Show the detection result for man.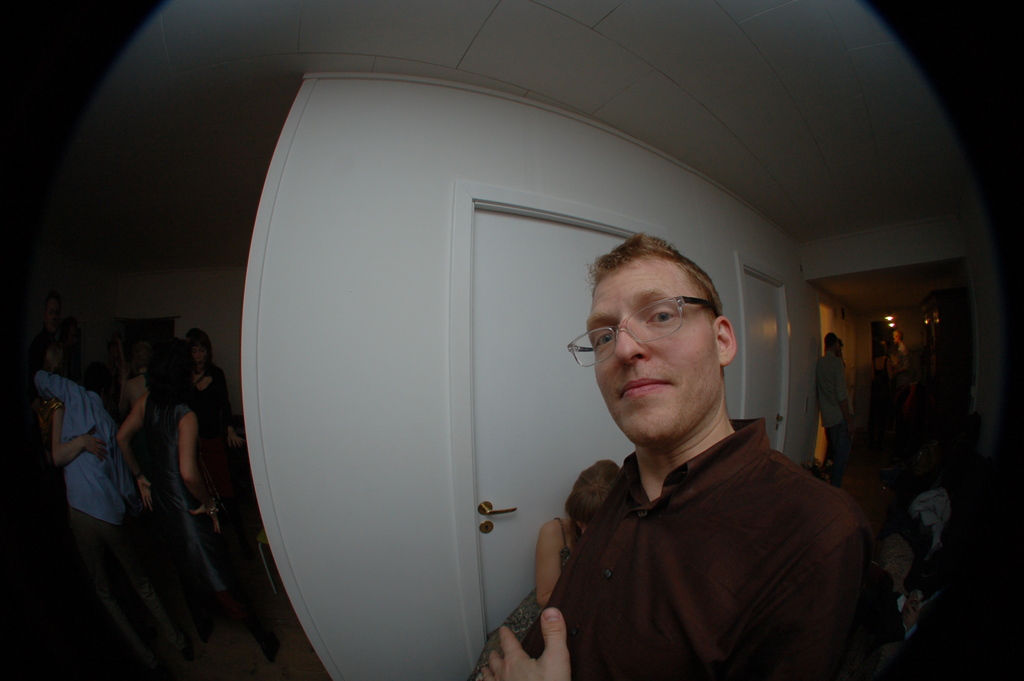
left=817, top=323, right=852, bottom=437.
